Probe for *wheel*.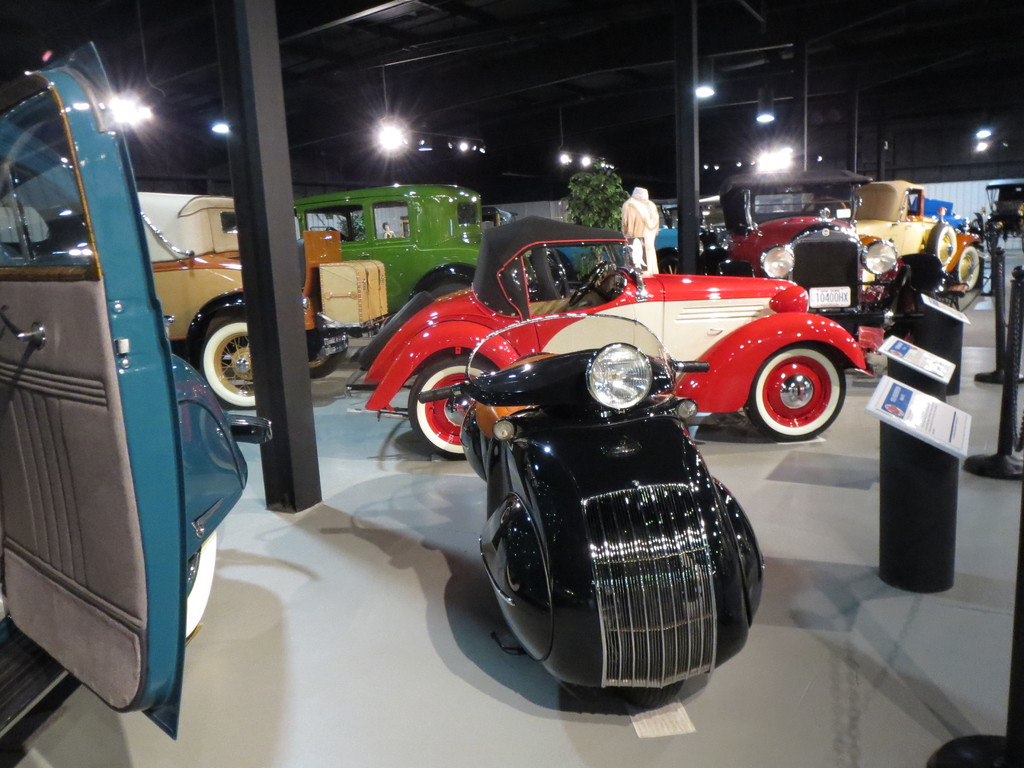
Probe result: l=186, t=529, r=214, b=644.
